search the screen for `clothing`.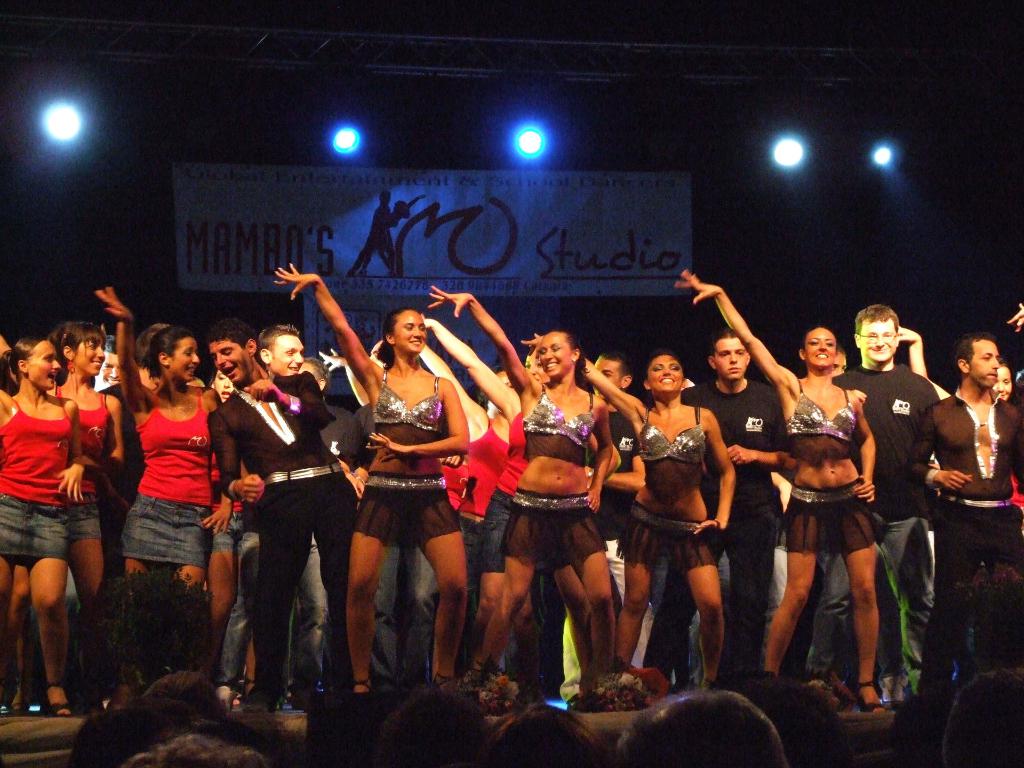
Found at crop(54, 386, 102, 553).
